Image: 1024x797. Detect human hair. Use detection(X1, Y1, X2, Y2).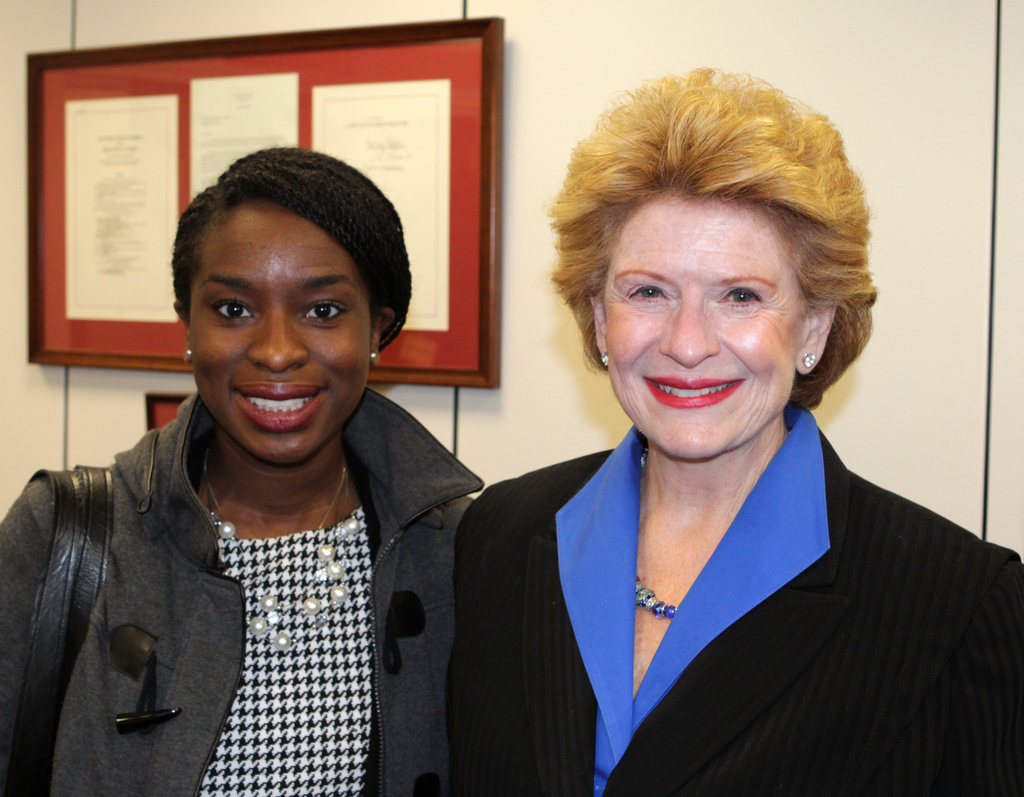
detection(543, 97, 873, 413).
